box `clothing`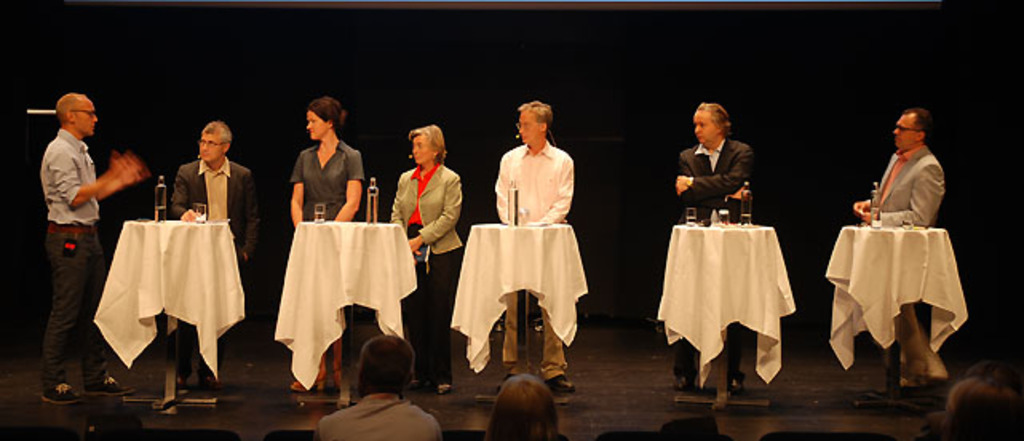
locate(674, 136, 754, 379)
